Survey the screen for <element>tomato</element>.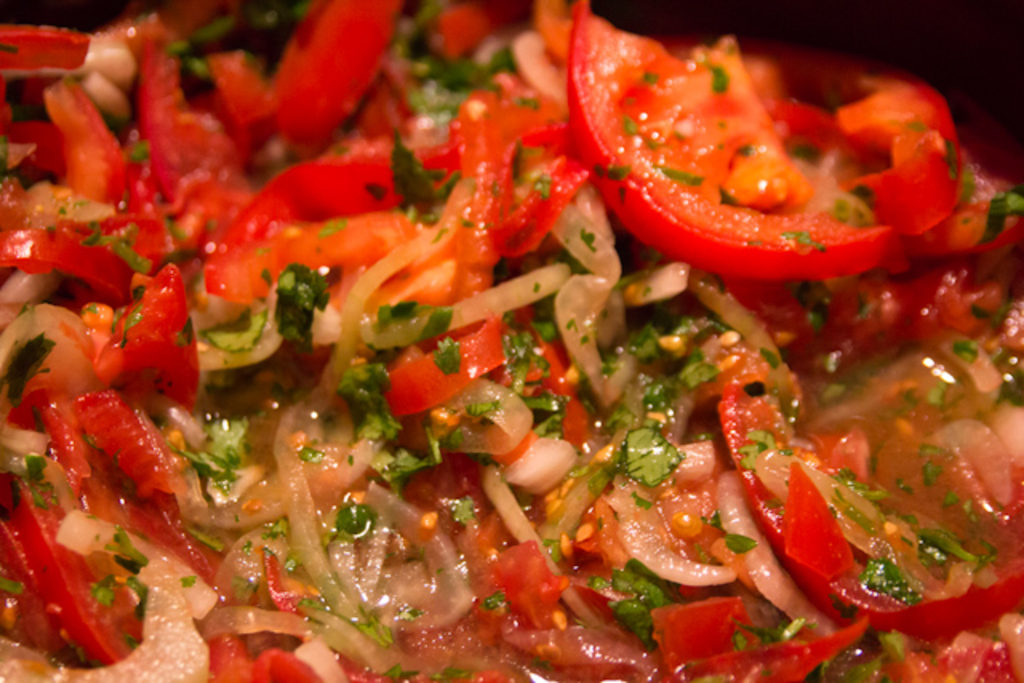
Survey found: (0, 491, 152, 667).
